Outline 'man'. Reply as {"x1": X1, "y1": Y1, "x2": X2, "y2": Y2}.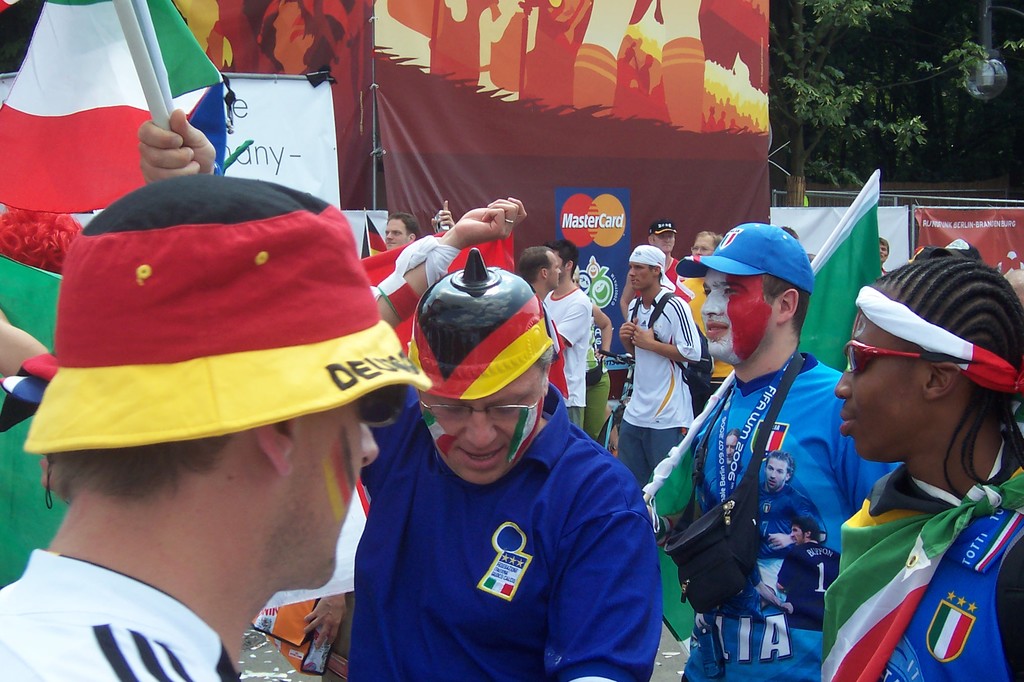
{"x1": 818, "y1": 250, "x2": 1023, "y2": 681}.
